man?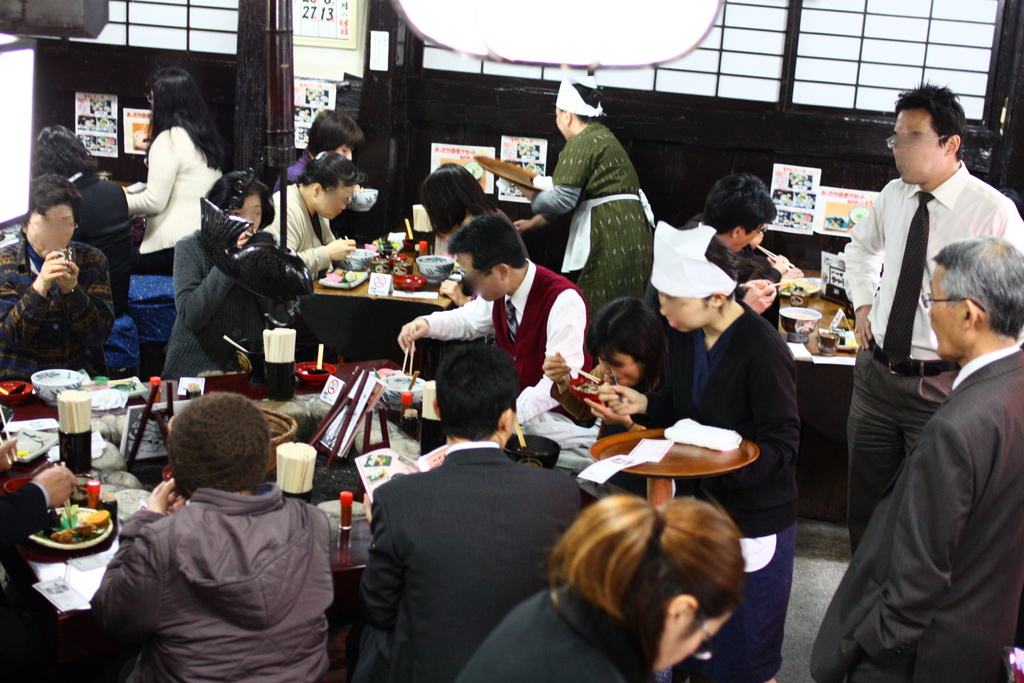
<region>349, 341, 597, 671</region>
